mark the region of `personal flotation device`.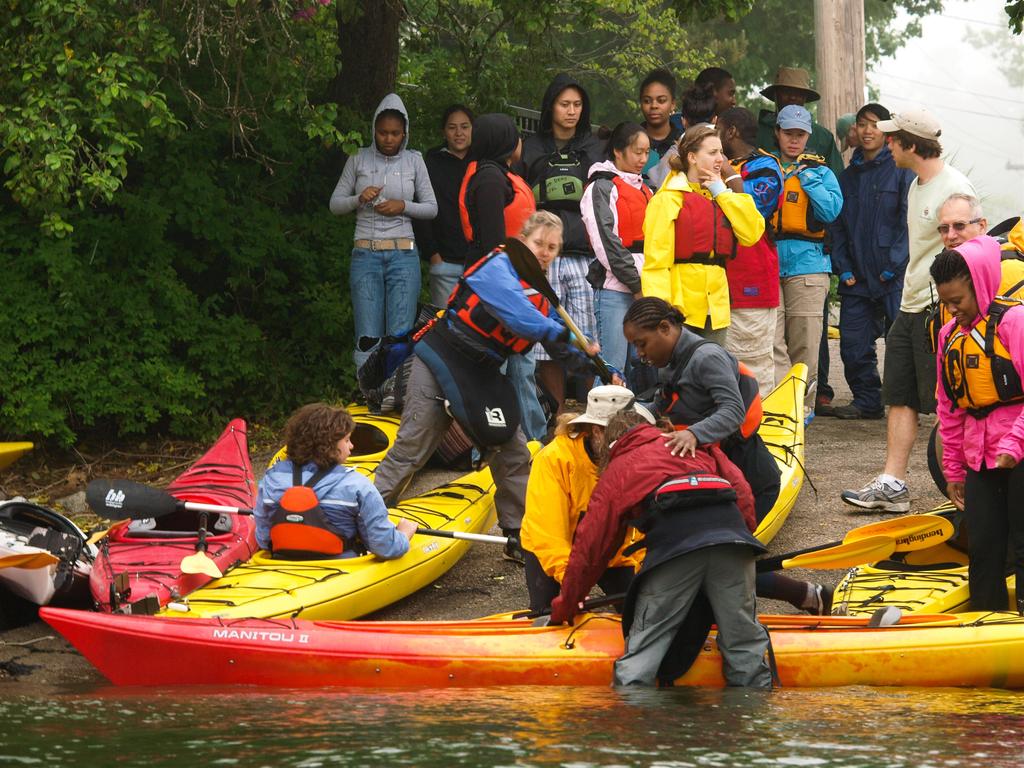
Region: BBox(428, 240, 552, 379).
